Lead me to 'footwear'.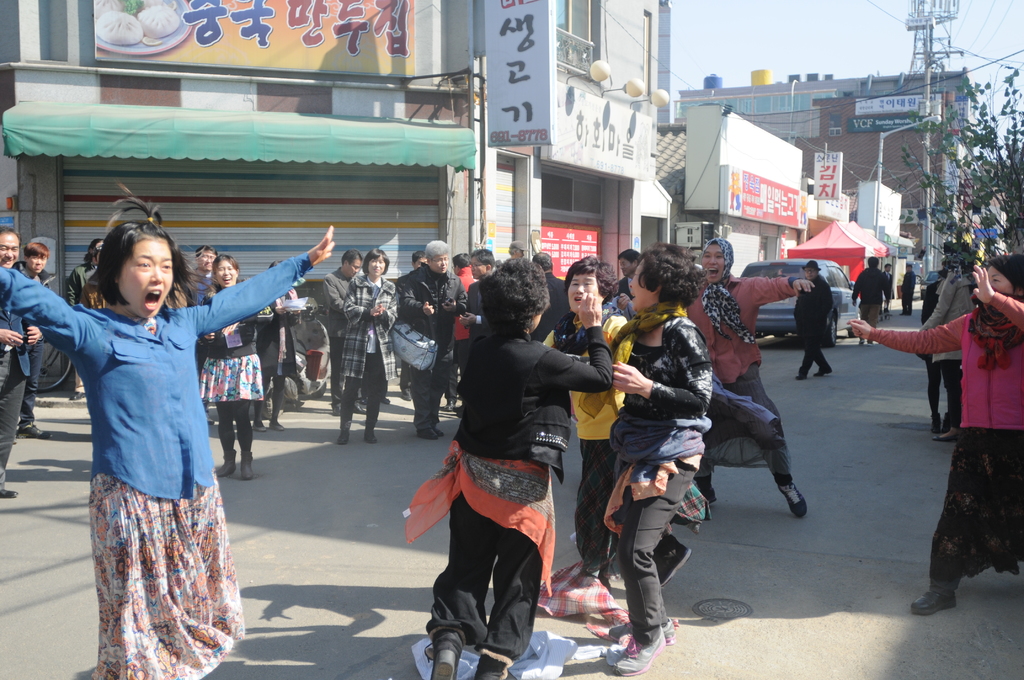
Lead to <box>252,393,269,434</box>.
